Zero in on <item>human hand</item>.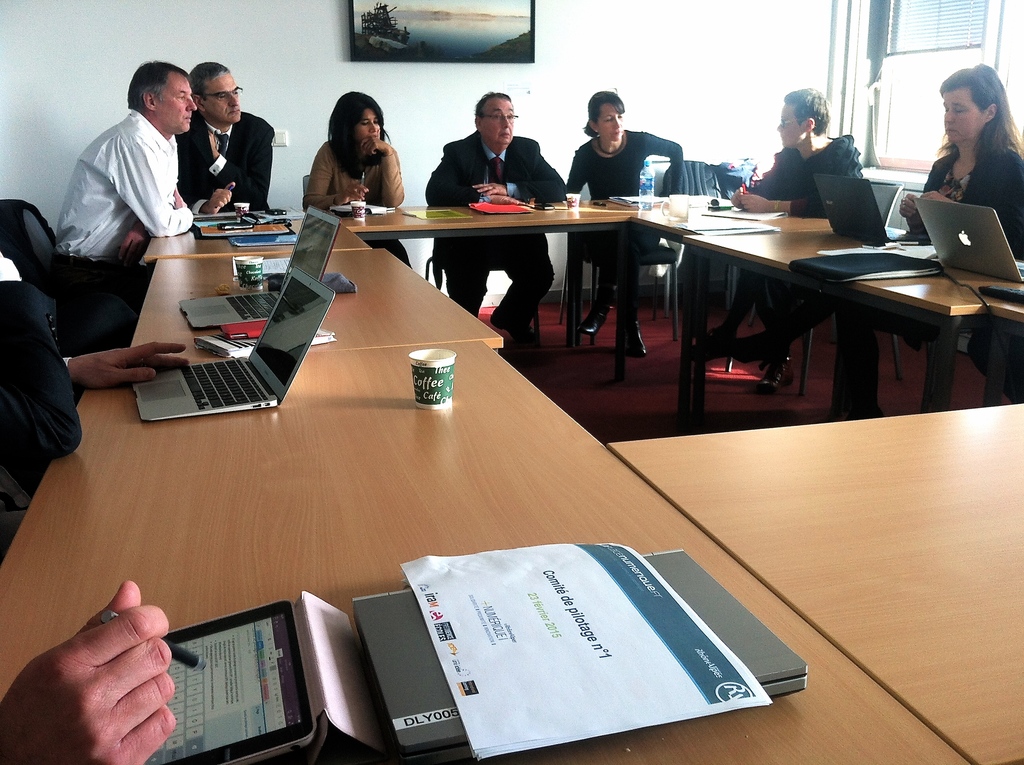
Zeroed in: (337, 181, 370, 203).
